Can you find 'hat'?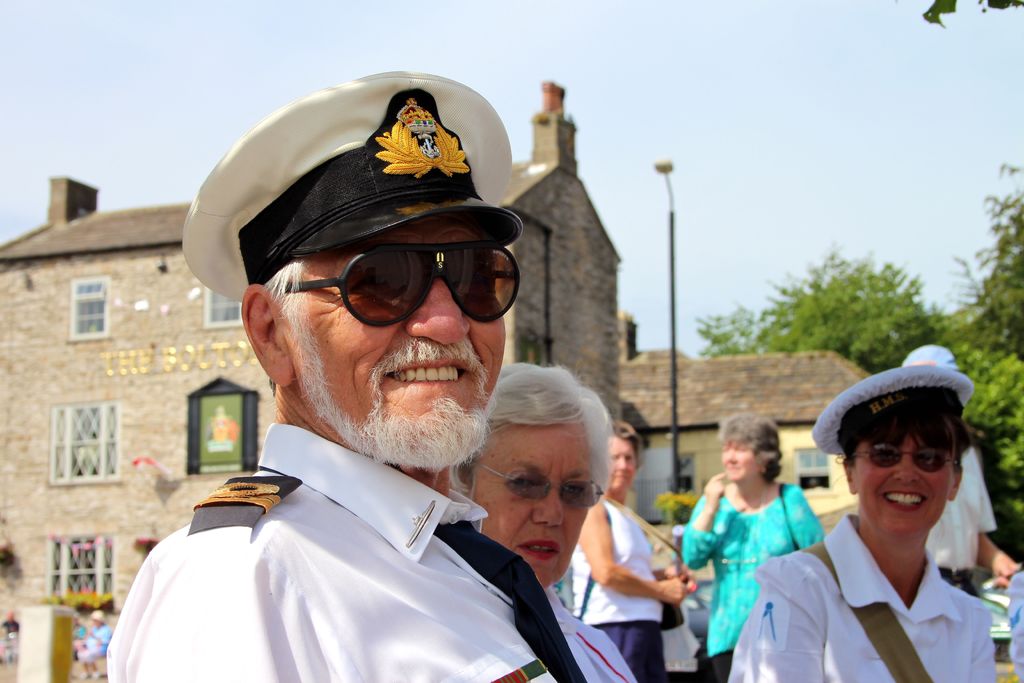
Yes, bounding box: pyautogui.locateOnScreen(808, 367, 973, 457).
